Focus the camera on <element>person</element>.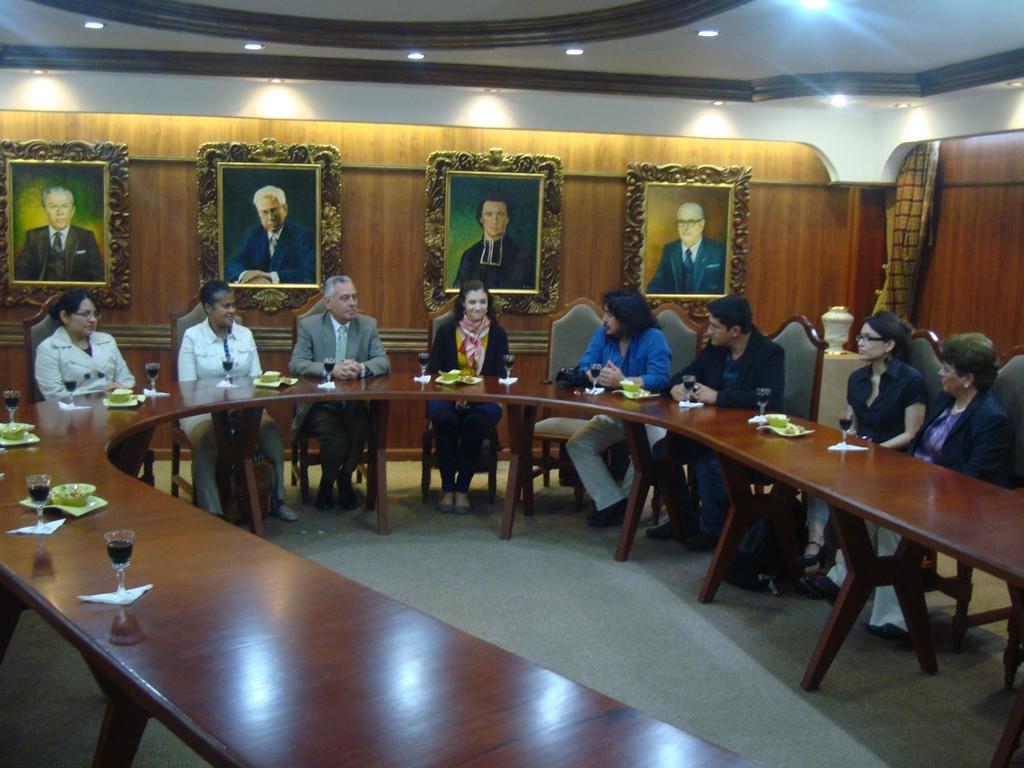
Focus region: <bbox>648, 208, 737, 291</bbox>.
